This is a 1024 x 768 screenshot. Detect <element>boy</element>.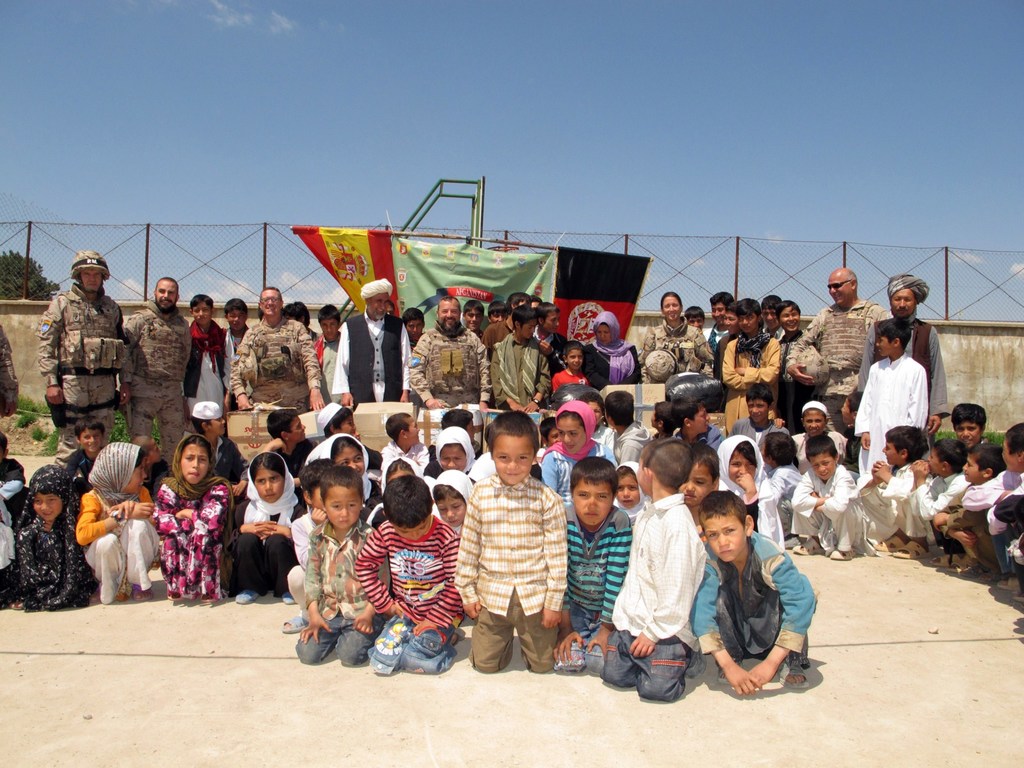
[x1=644, y1=396, x2=678, y2=438].
